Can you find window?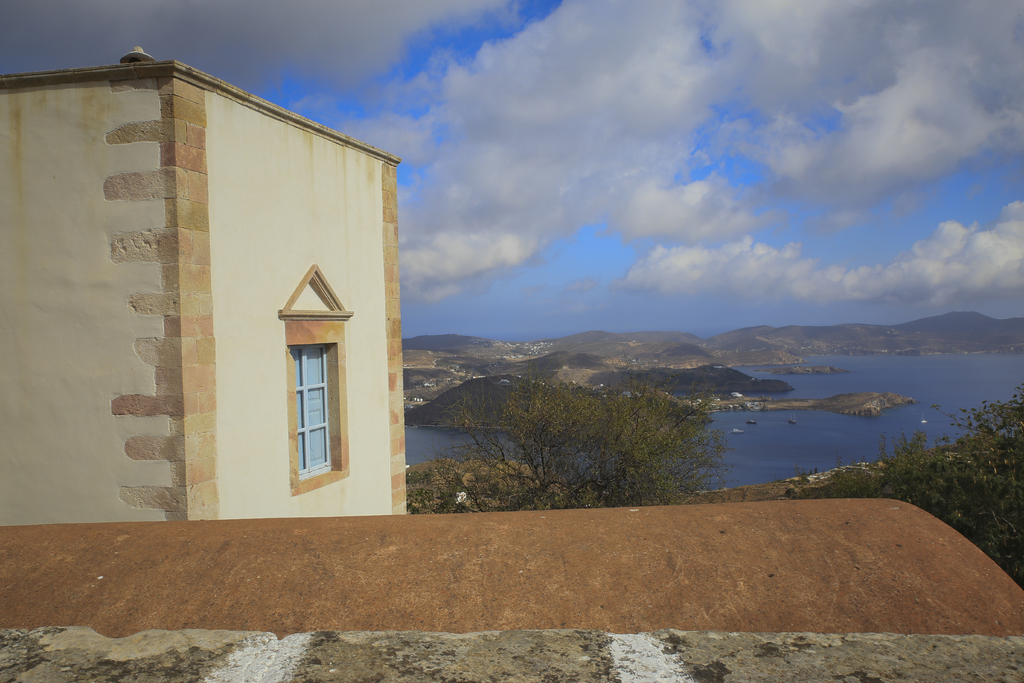
Yes, bounding box: 264, 293, 339, 489.
